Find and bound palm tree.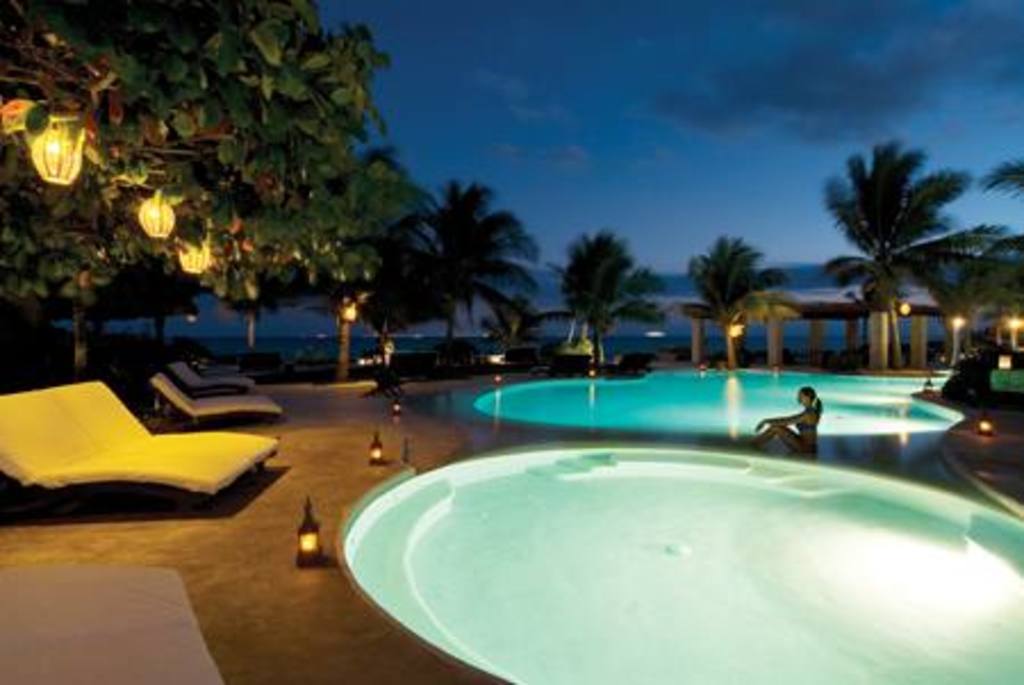
Bound: pyautogui.locateOnScreen(228, 218, 328, 375).
